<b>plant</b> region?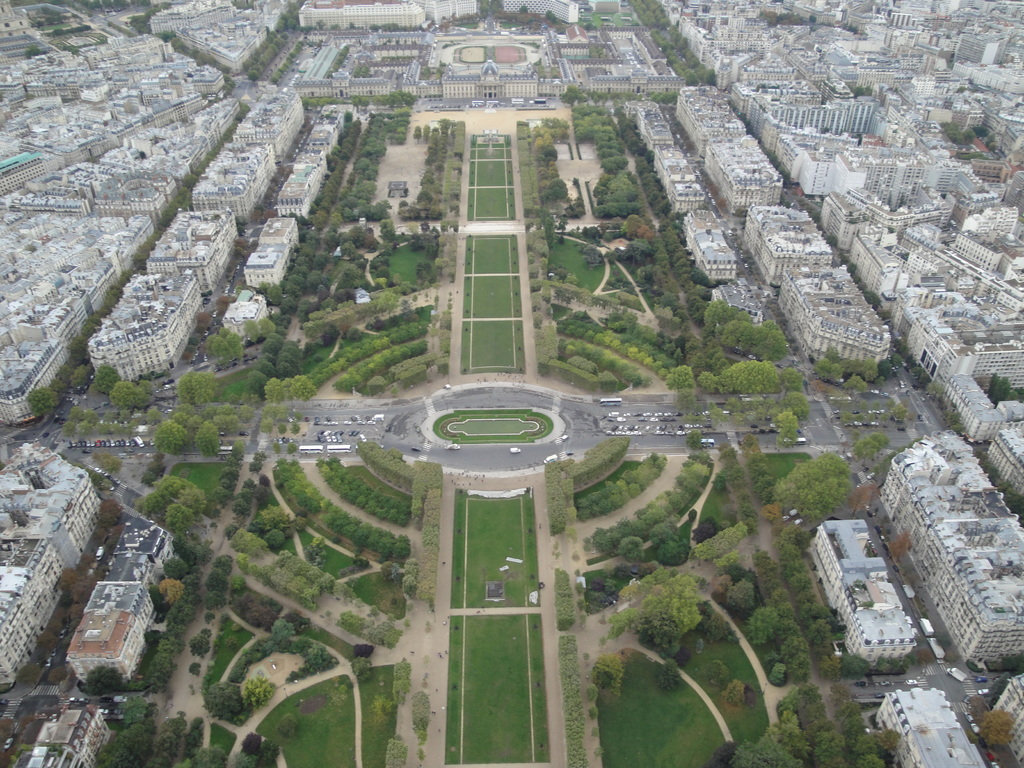
<bbox>505, 186, 516, 217</bbox>
